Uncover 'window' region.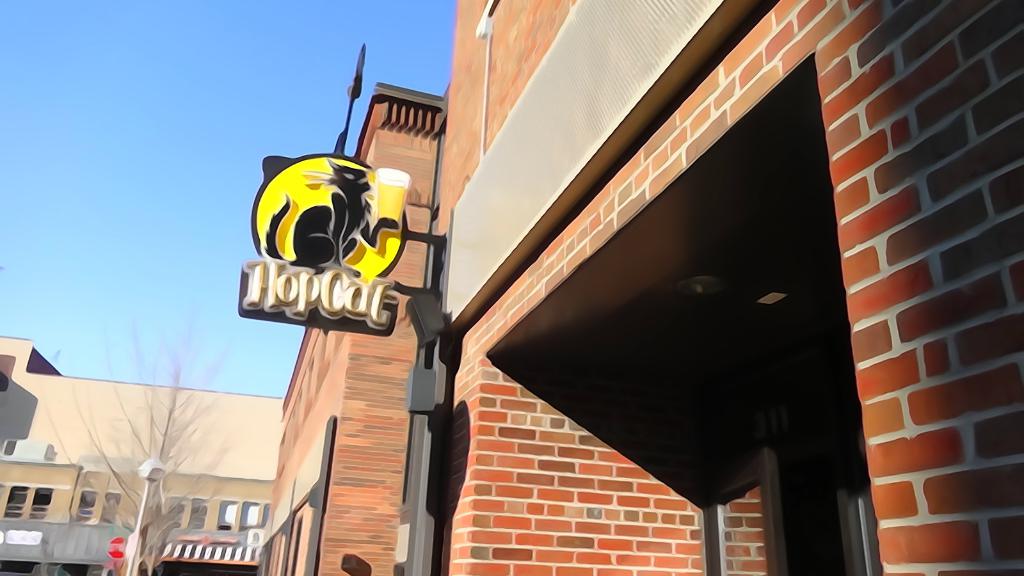
Uncovered: region(188, 498, 207, 528).
